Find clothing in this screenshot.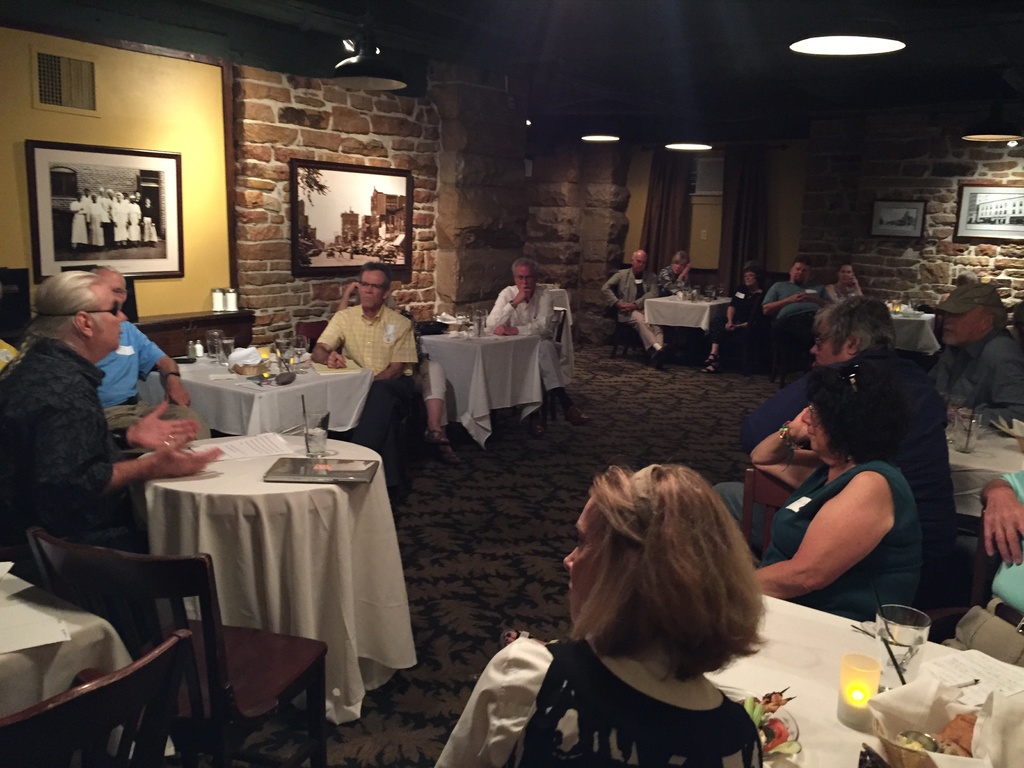
The bounding box for clothing is box=[144, 211, 151, 237].
